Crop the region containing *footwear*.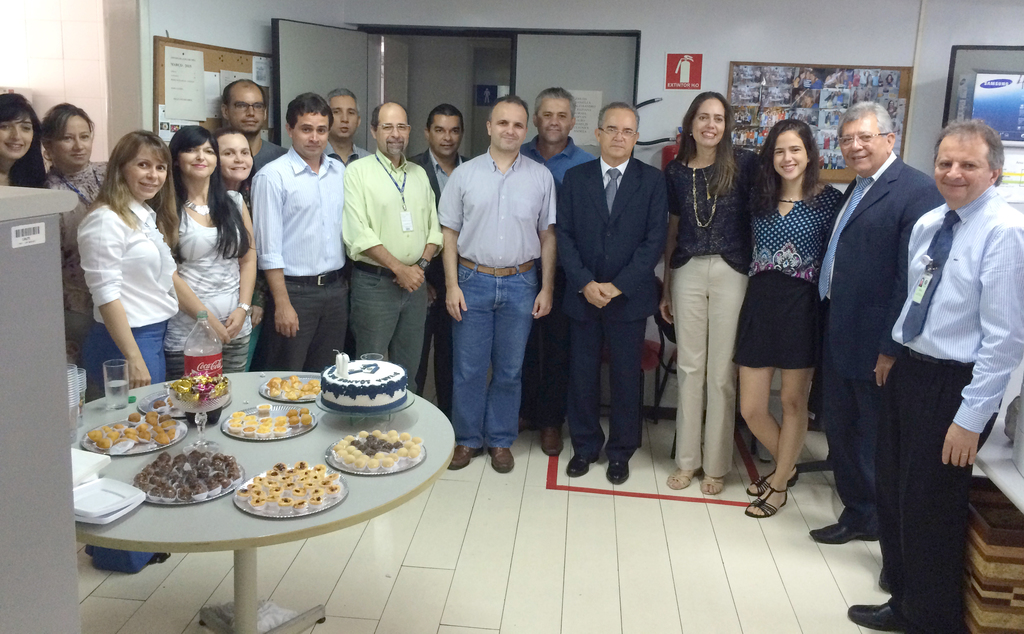
Crop region: select_region(568, 451, 600, 477).
